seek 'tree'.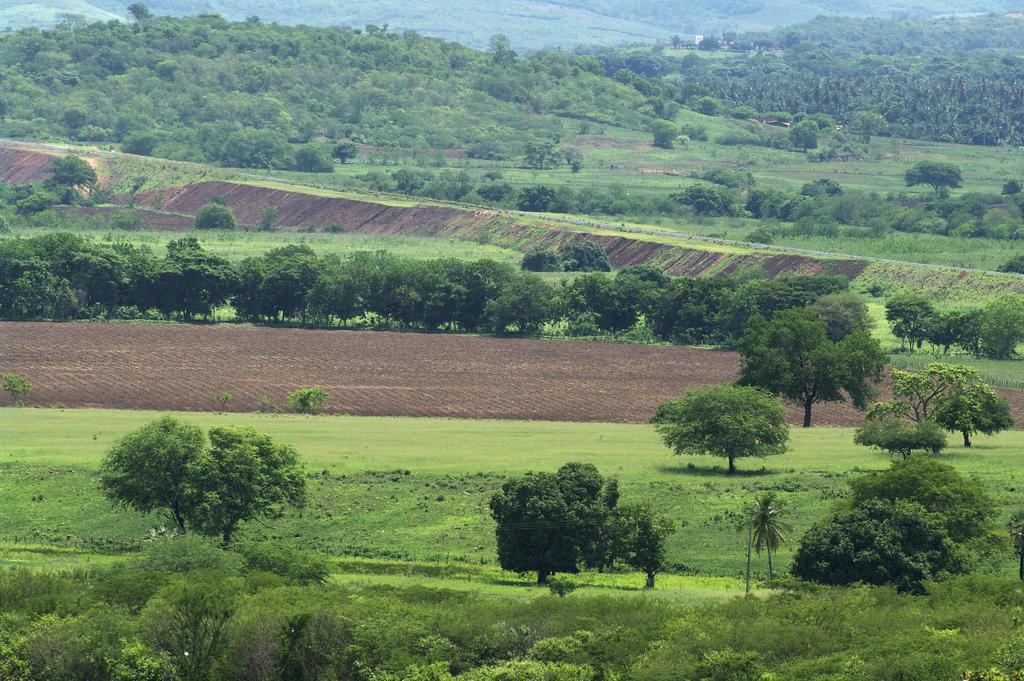
BBox(742, 288, 886, 429).
